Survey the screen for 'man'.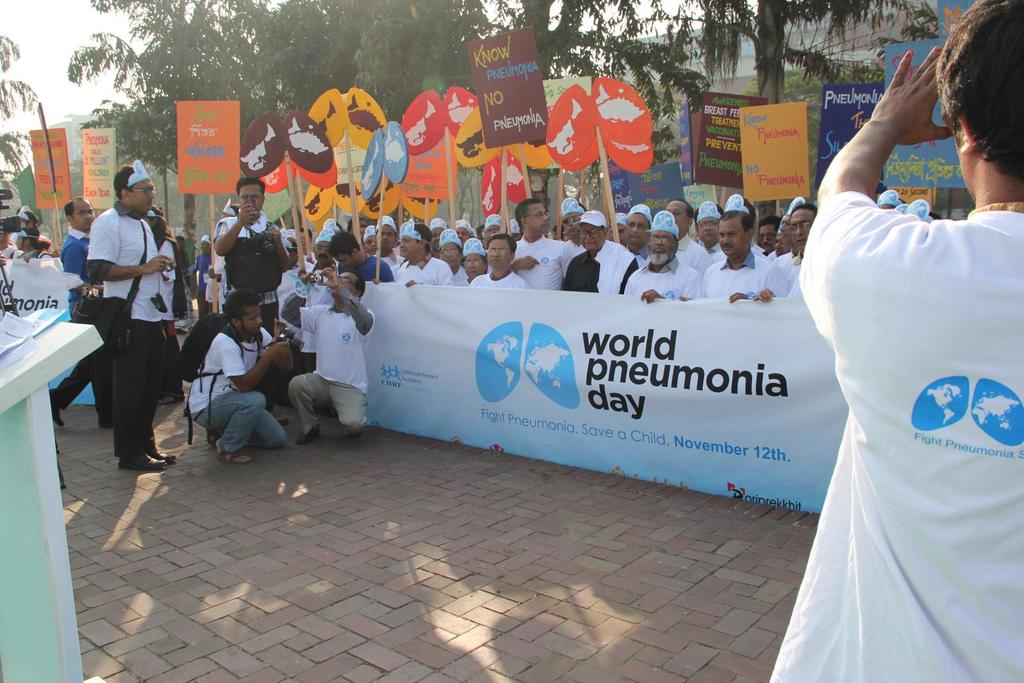
Survey found: rect(449, 223, 470, 277).
